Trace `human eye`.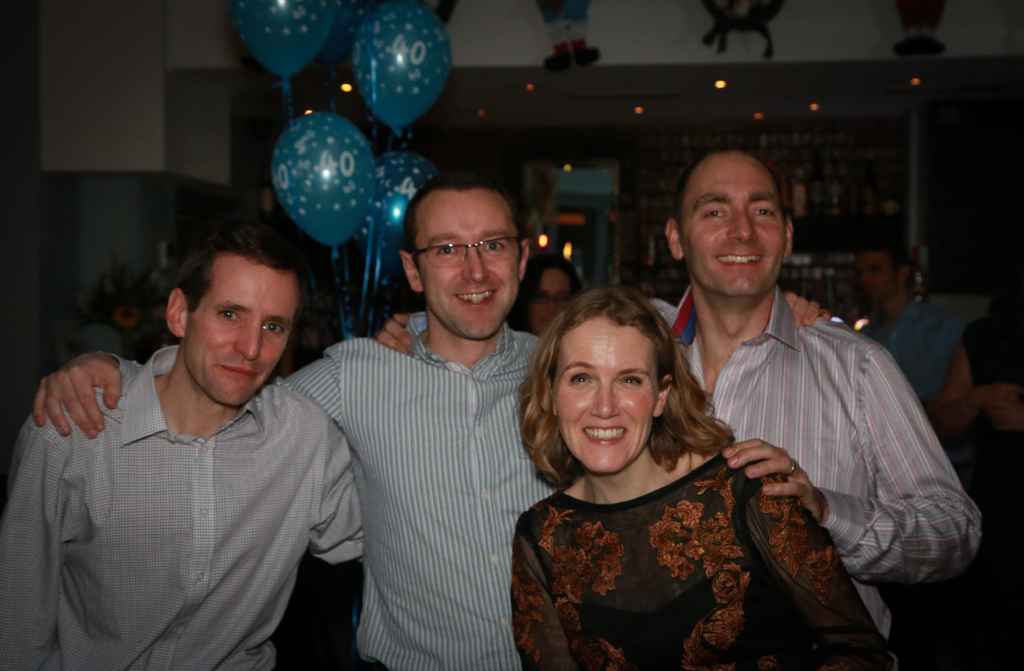
Traced to Rect(483, 240, 508, 254).
